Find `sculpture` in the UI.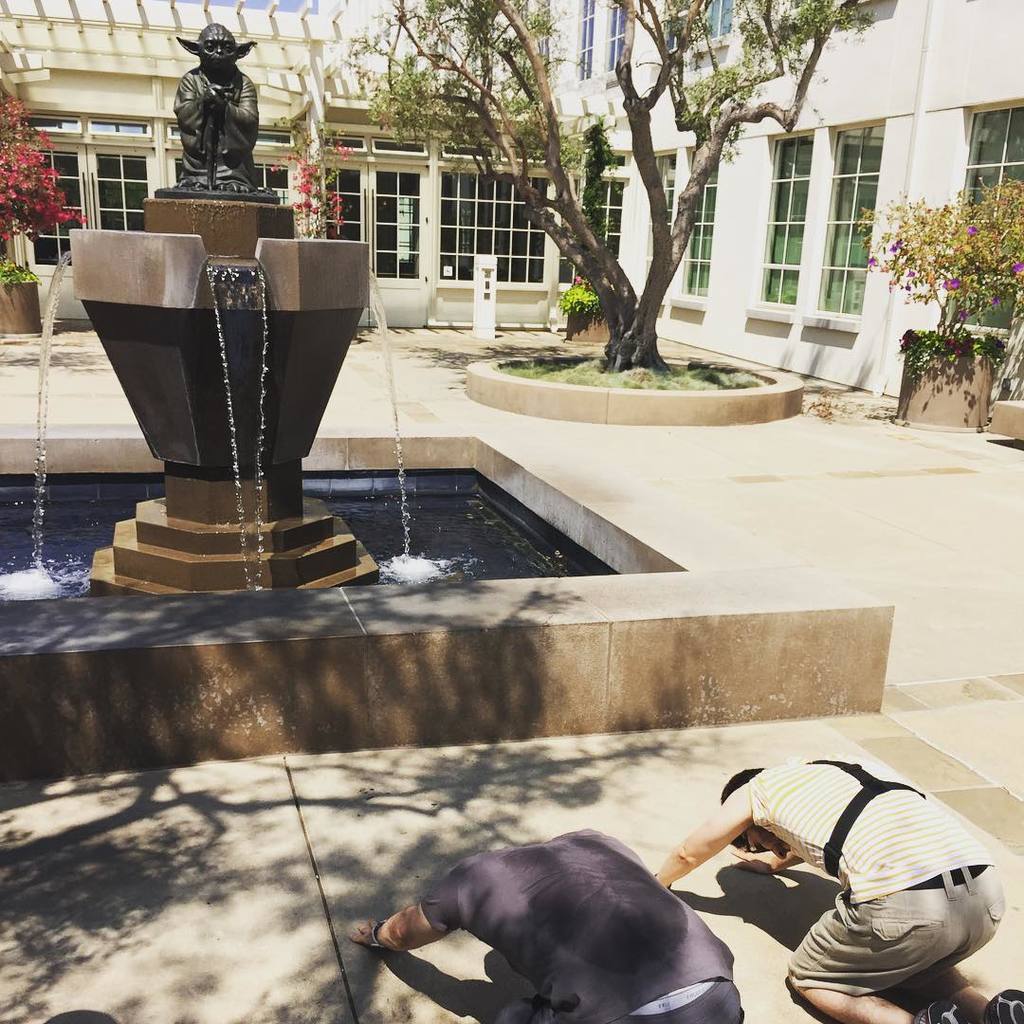
UI element at x1=154, y1=28, x2=264, y2=176.
